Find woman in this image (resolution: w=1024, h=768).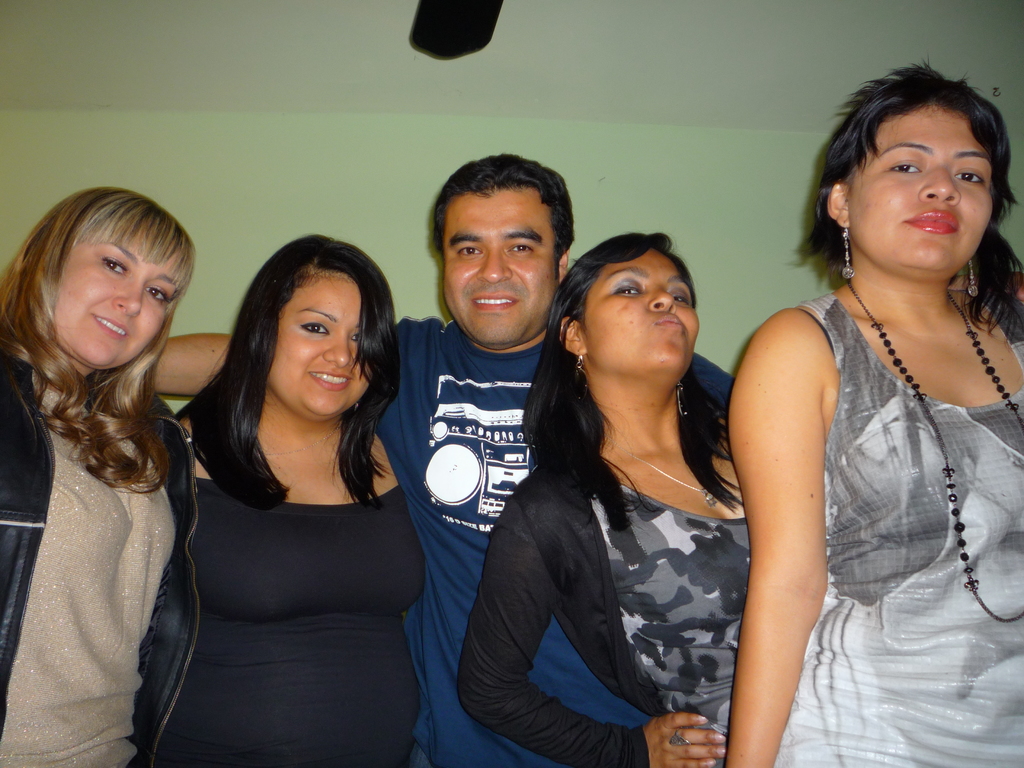
{"left": 131, "top": 225, "right": 444, "bottom": 767}.
